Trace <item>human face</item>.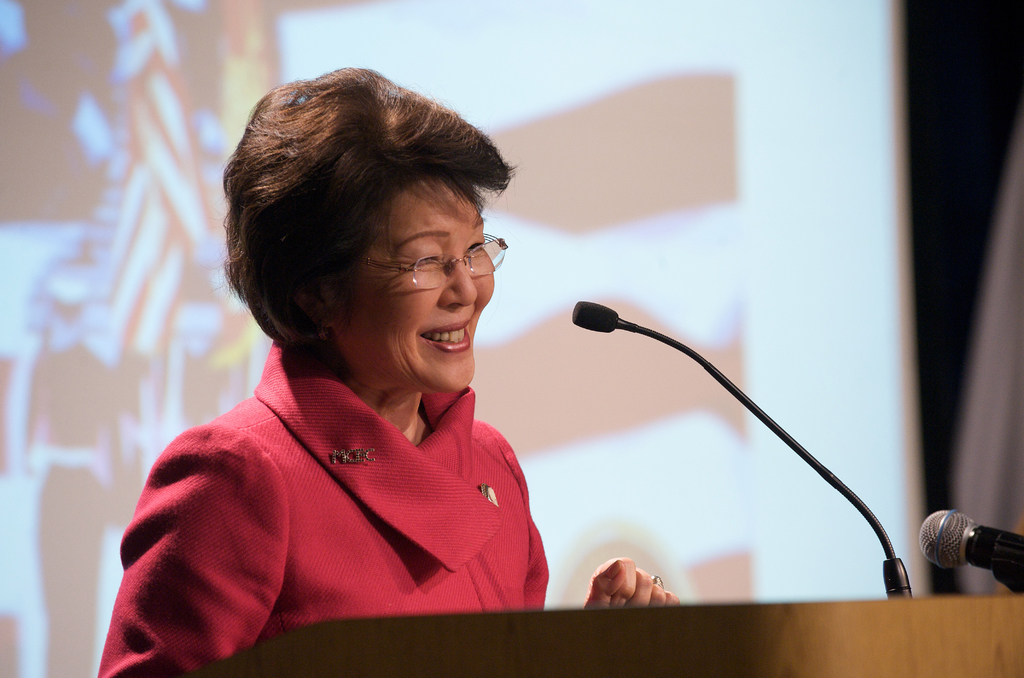
Traced to 331:174:496:394.
